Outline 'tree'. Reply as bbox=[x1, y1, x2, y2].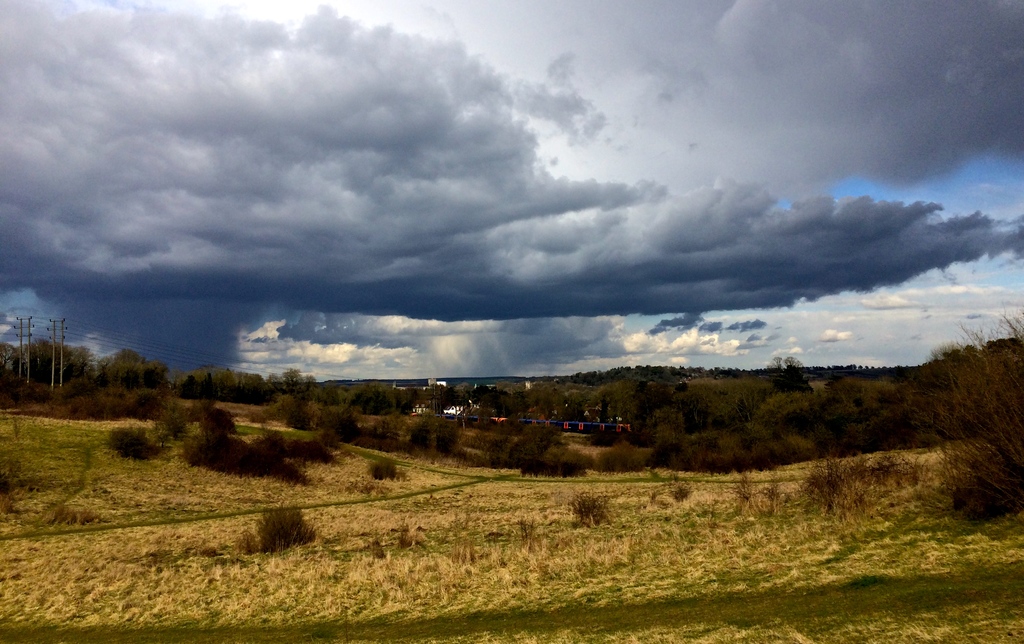
bbox=[93, 346, 186, 395].
